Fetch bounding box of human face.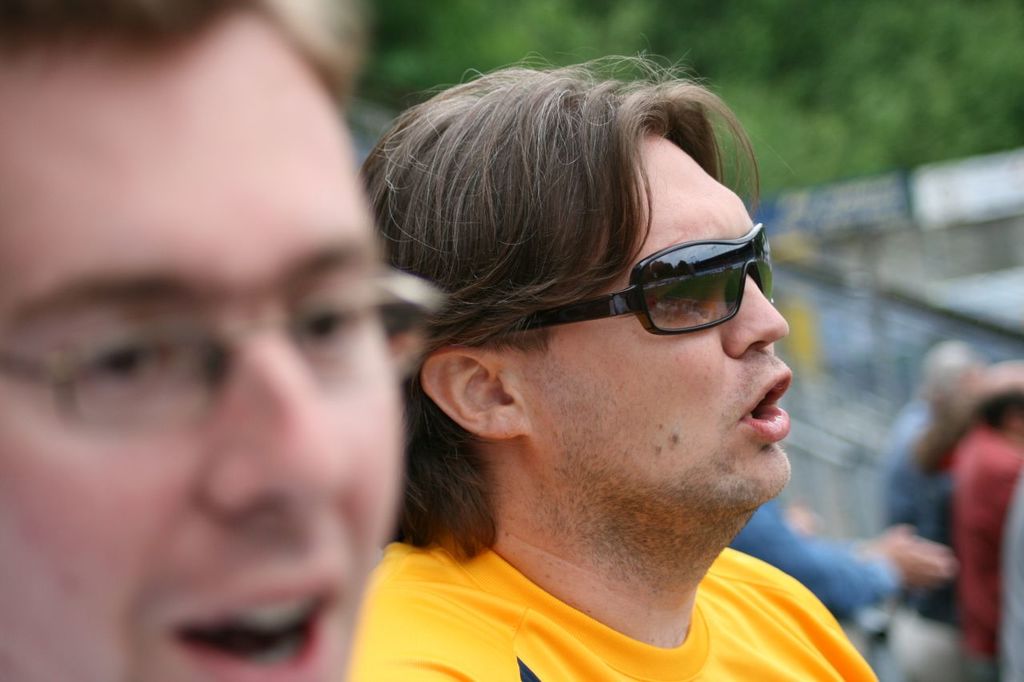
Bbox: region(0, 28, 403, 681).
